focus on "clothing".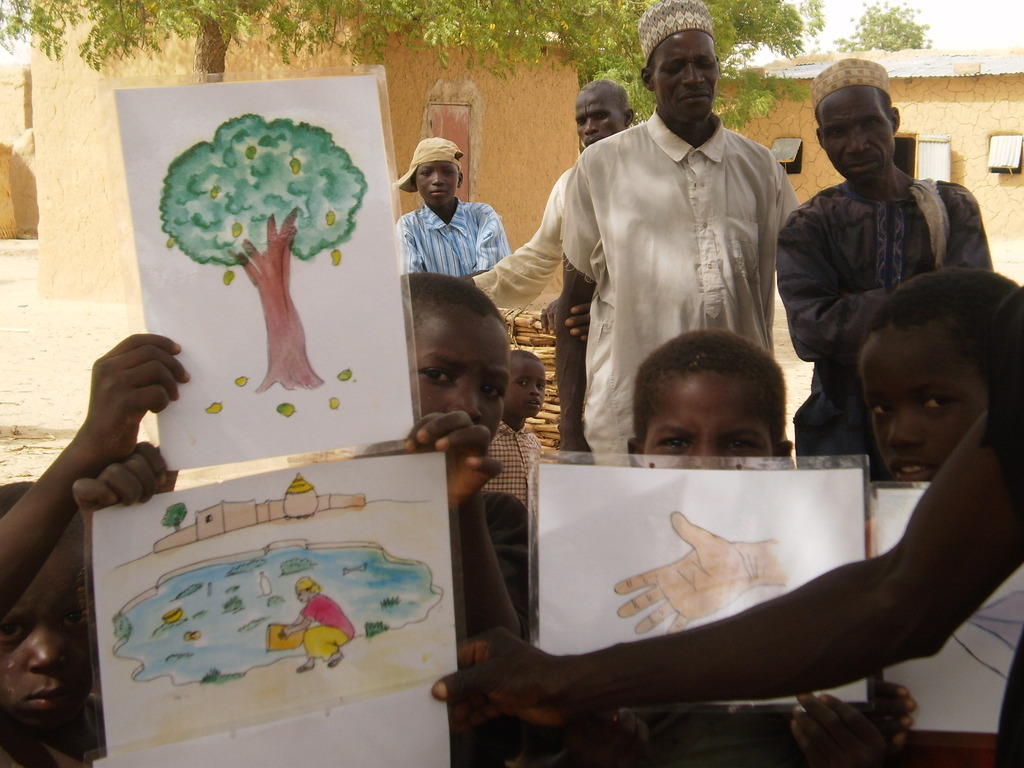
Focused at 770 188 1002 486.
